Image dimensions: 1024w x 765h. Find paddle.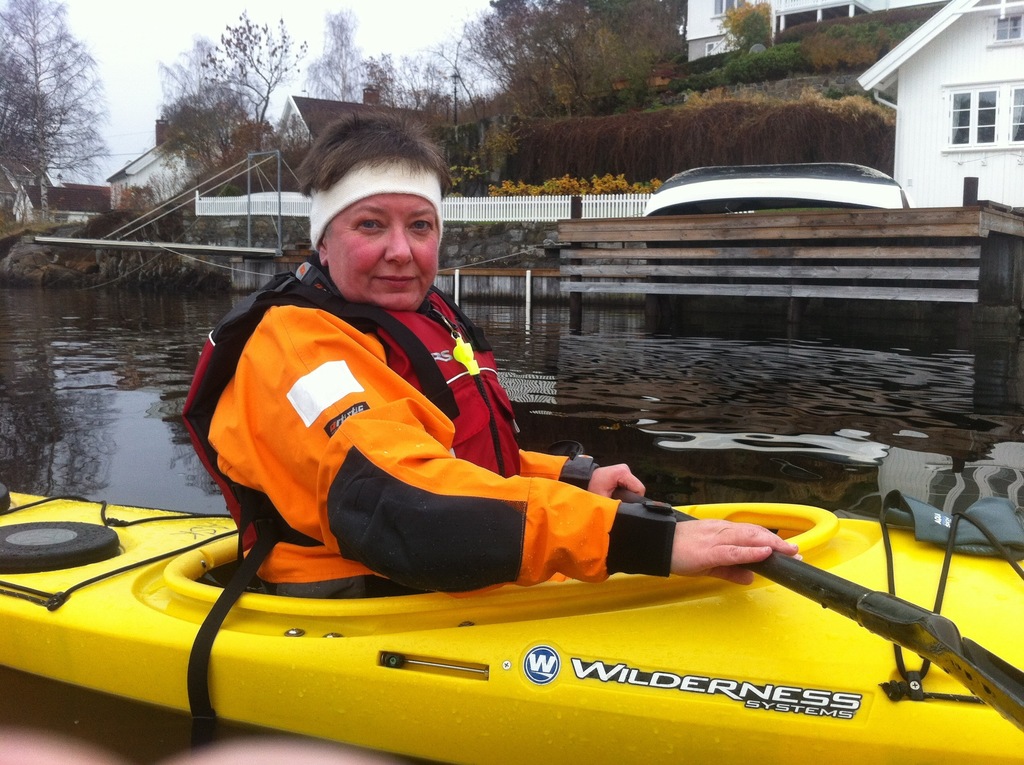
561 438 1023 728.
